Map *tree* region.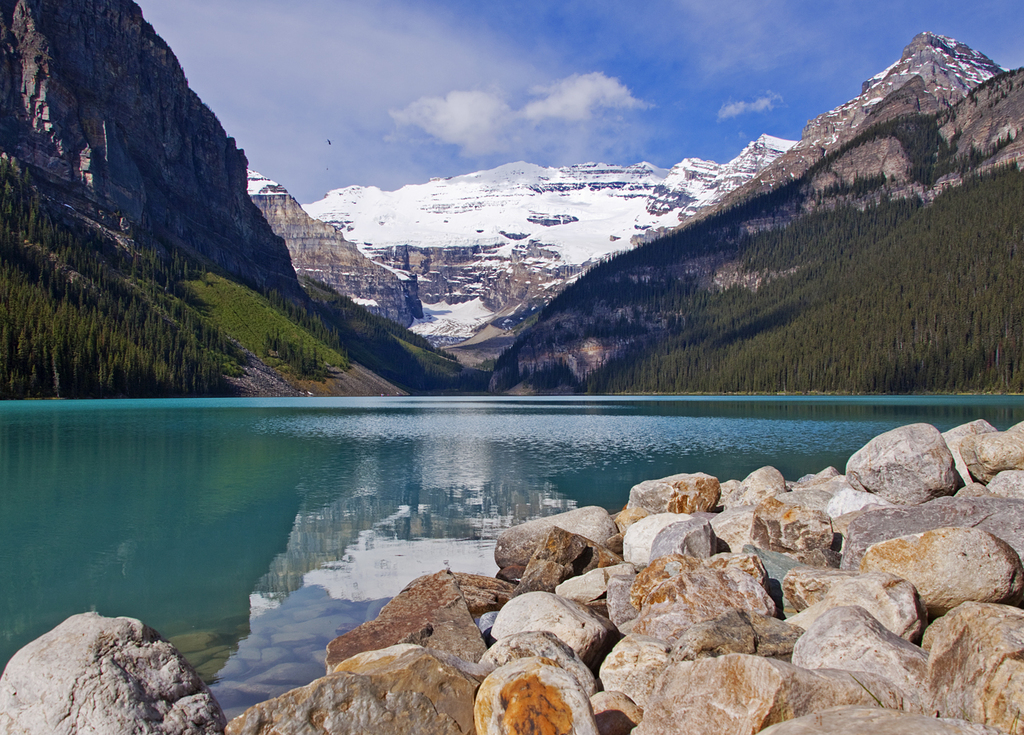
Mapped to box=[258, 326, 322, 375].
